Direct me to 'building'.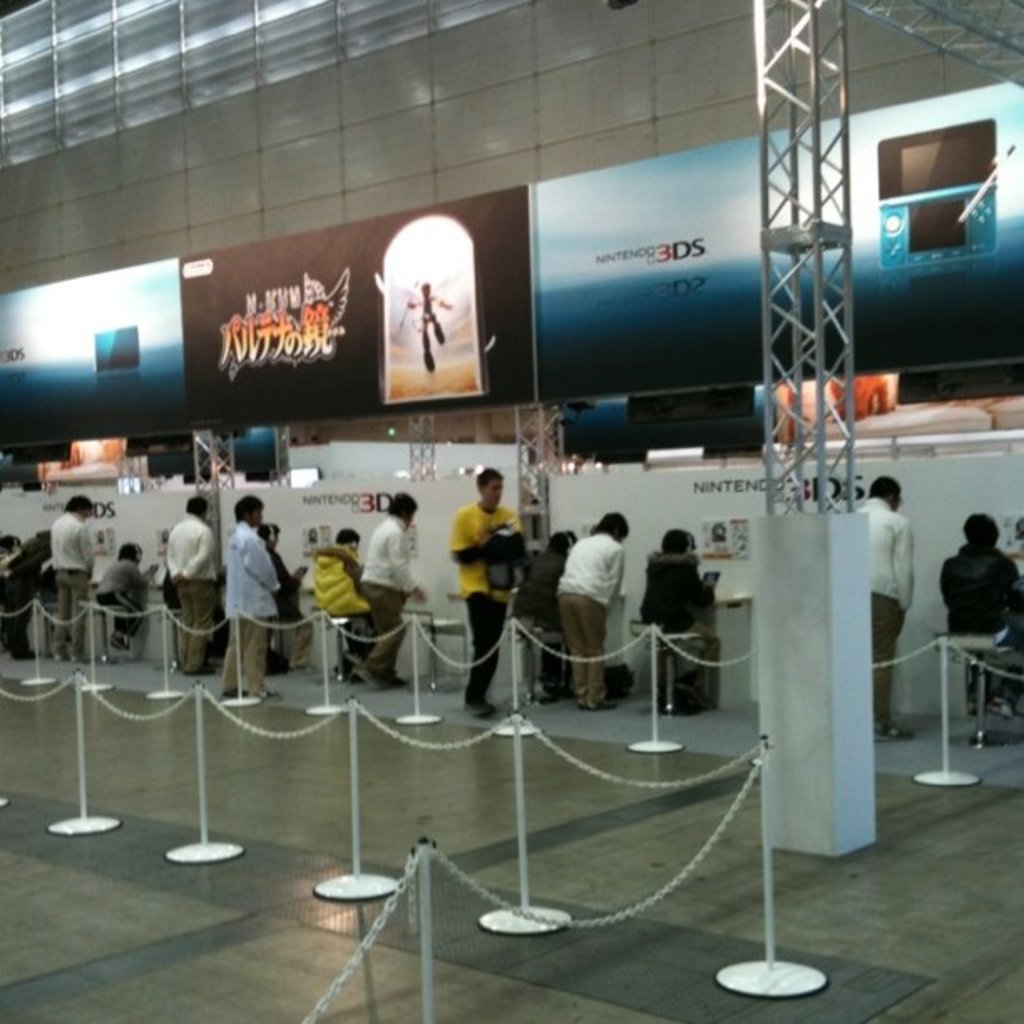
Direction: (0,0,1022,1022).
